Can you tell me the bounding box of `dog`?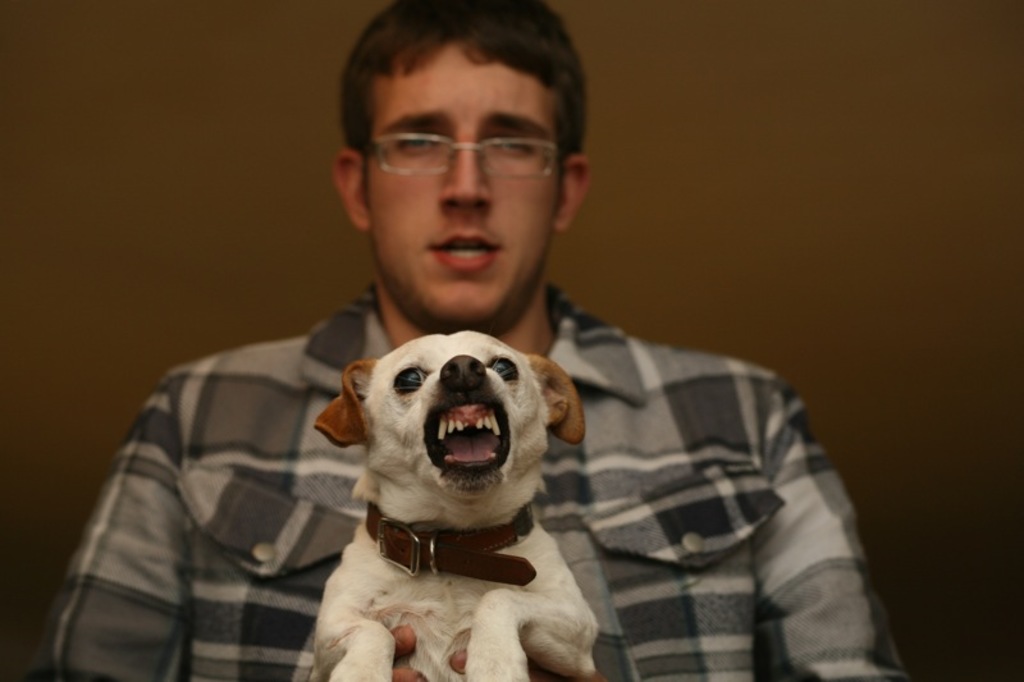
<box>305,331,603,681</box>.
